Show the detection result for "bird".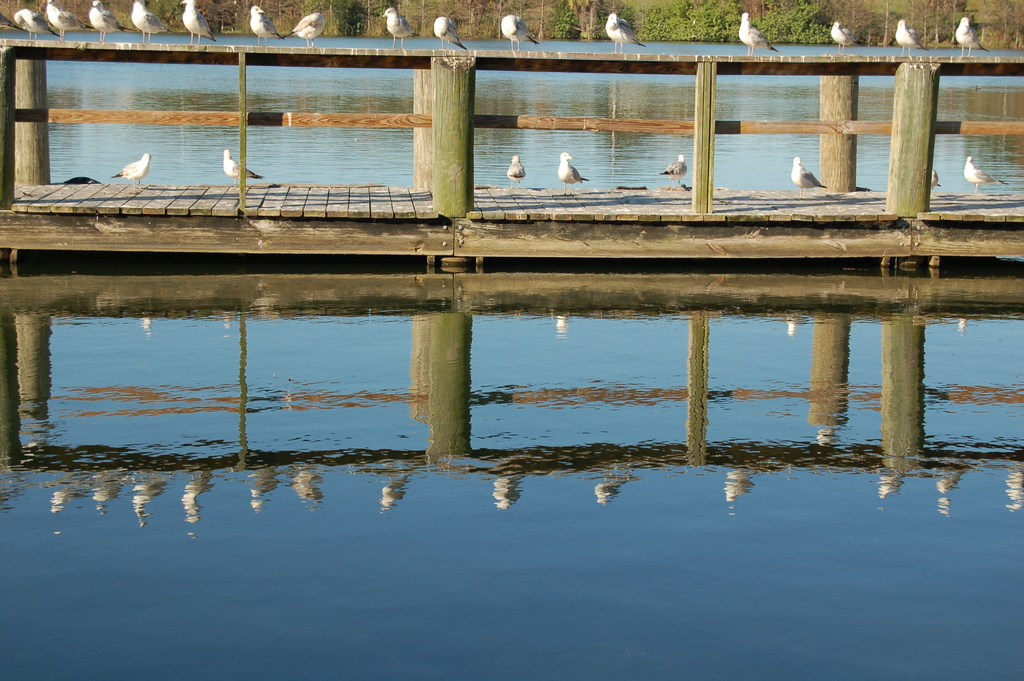
(219,145,262,186).
